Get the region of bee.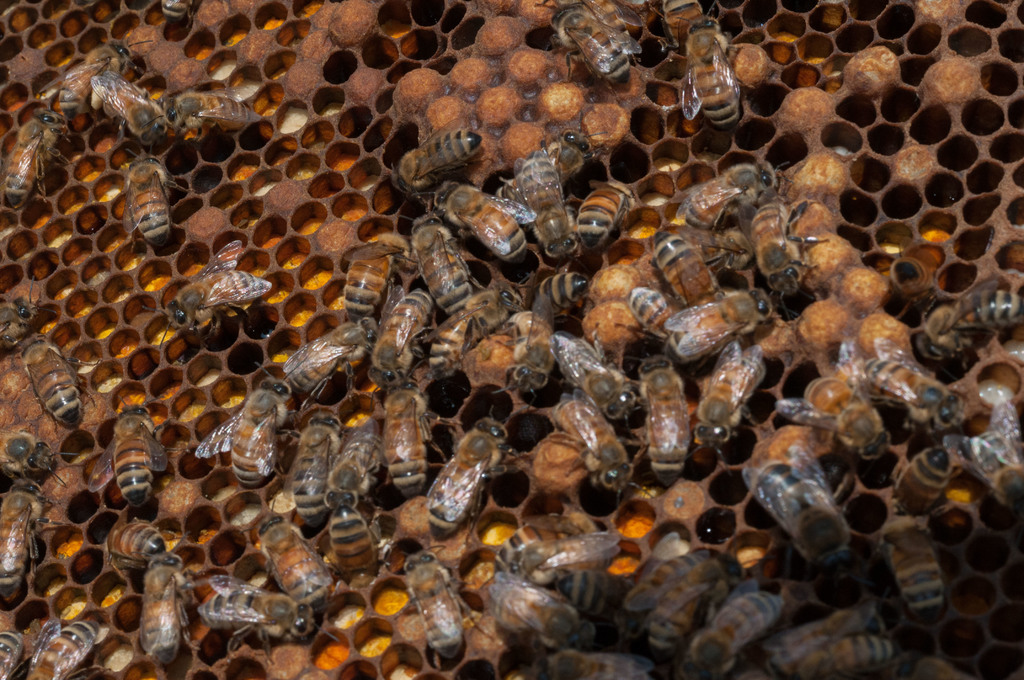
select_region(516, 310, 574, 396).
